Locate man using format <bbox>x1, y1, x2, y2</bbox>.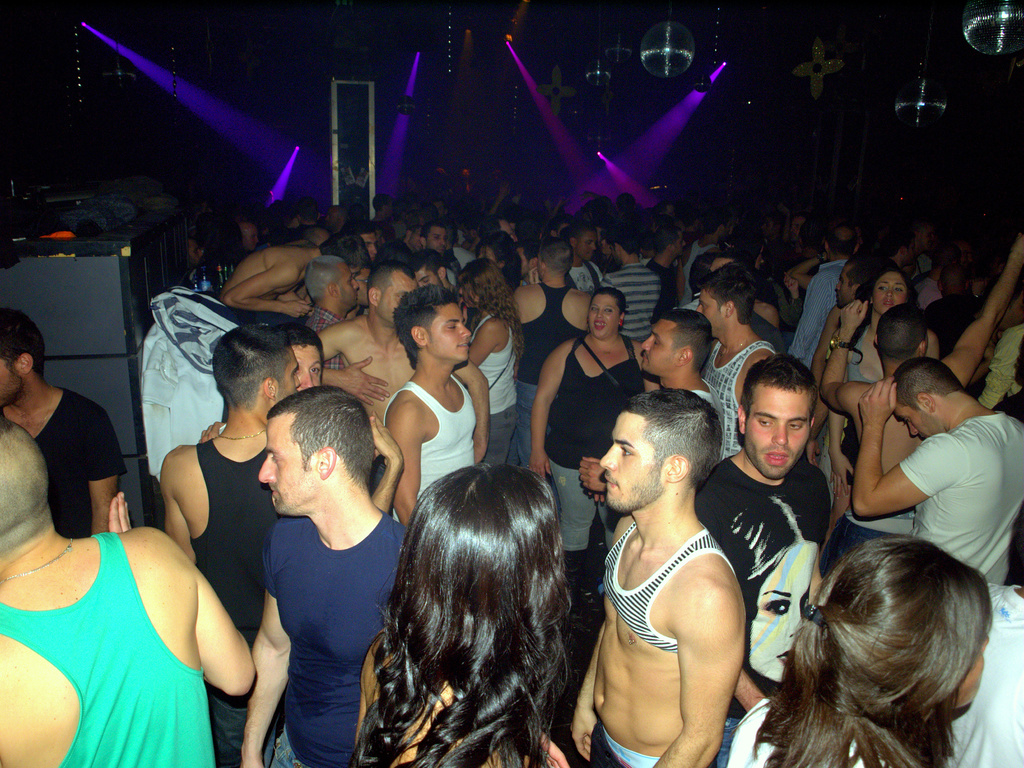
<bbox>299, 253, 358, 371</bbox>.
